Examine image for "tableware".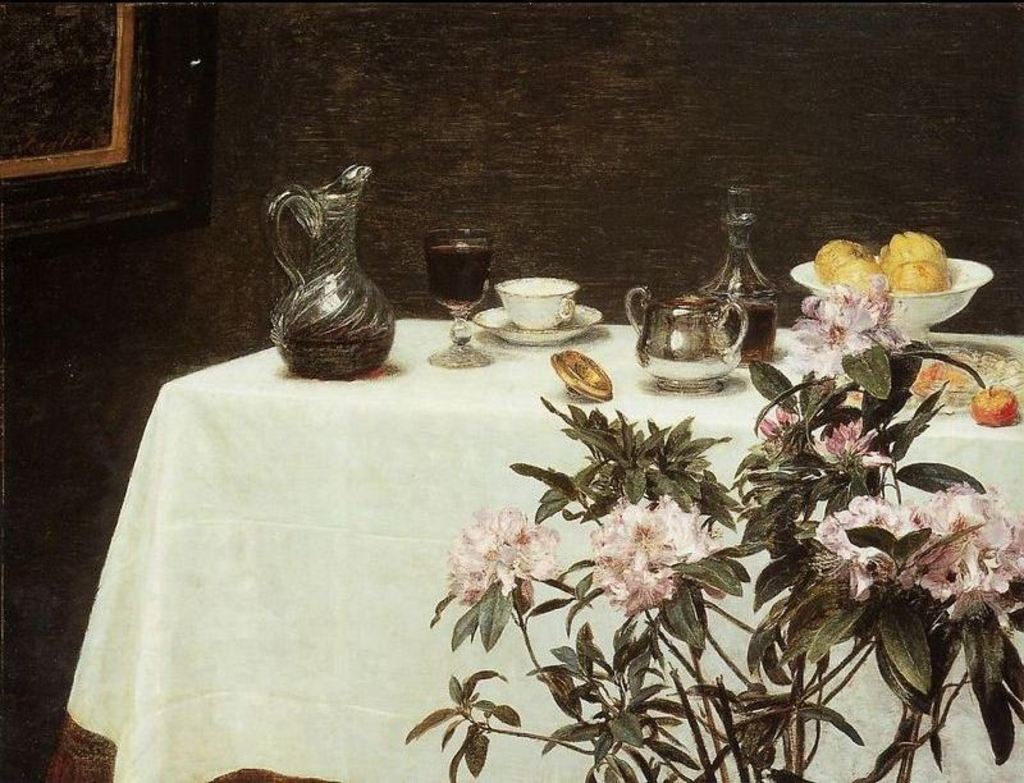
Examination result: box(424, 219, 483, 375).
